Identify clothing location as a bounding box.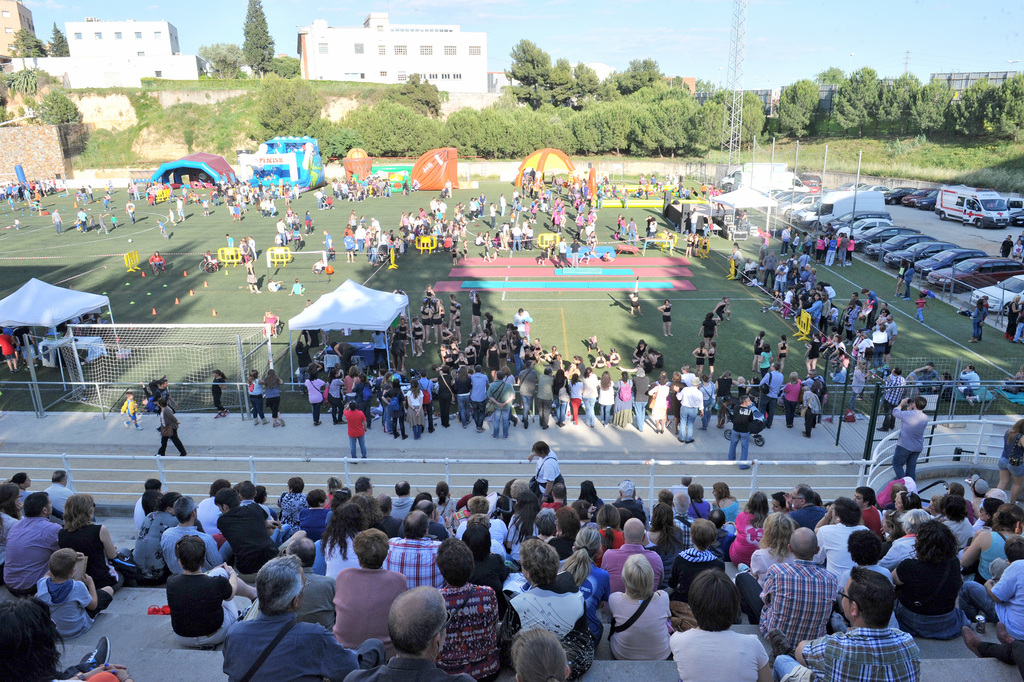
934/374/948/413.
